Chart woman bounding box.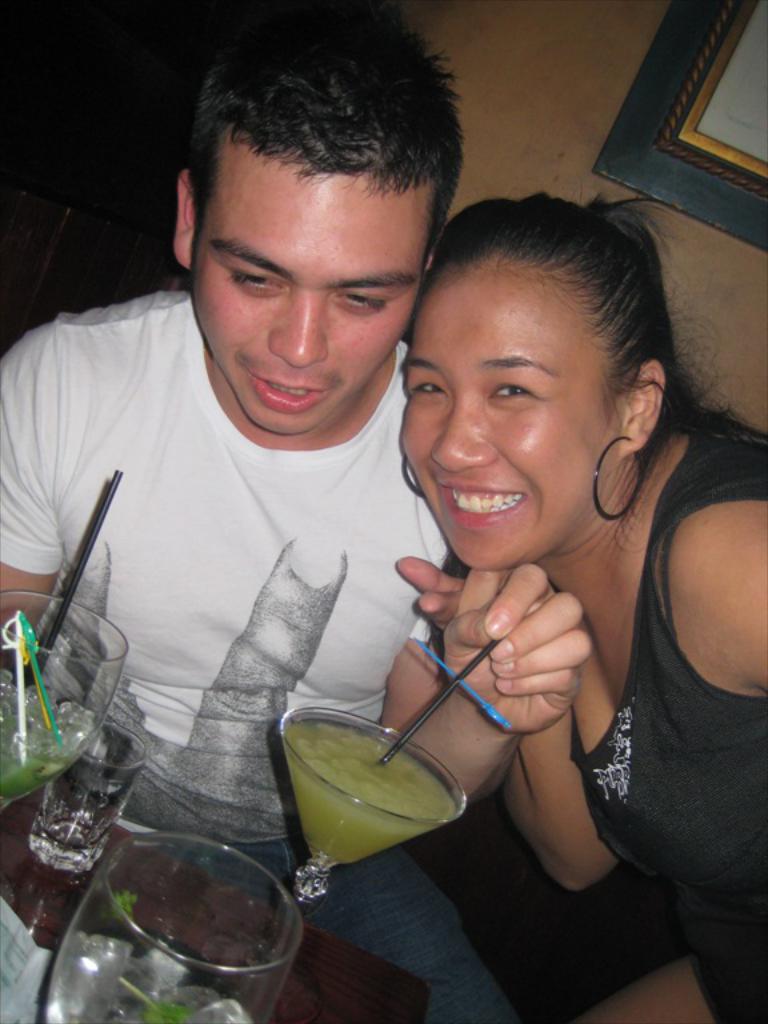
Charted: x1=311 y1=121 x2=741 y2=996.
